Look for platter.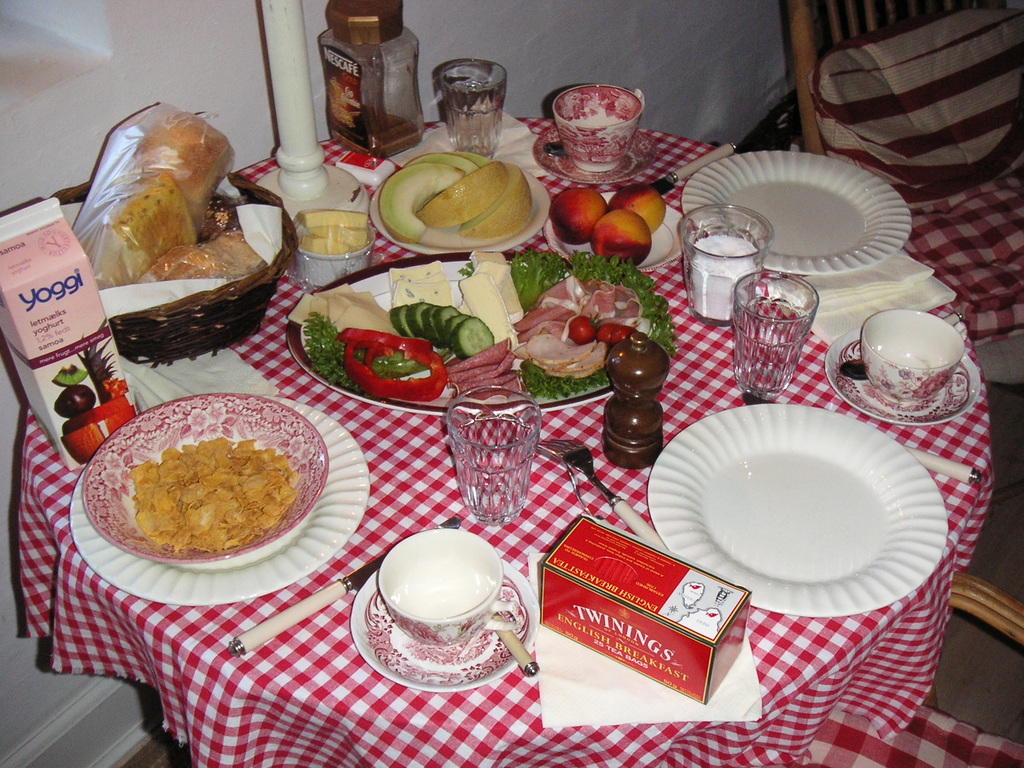
Found: (370, 172, 548, 258).
